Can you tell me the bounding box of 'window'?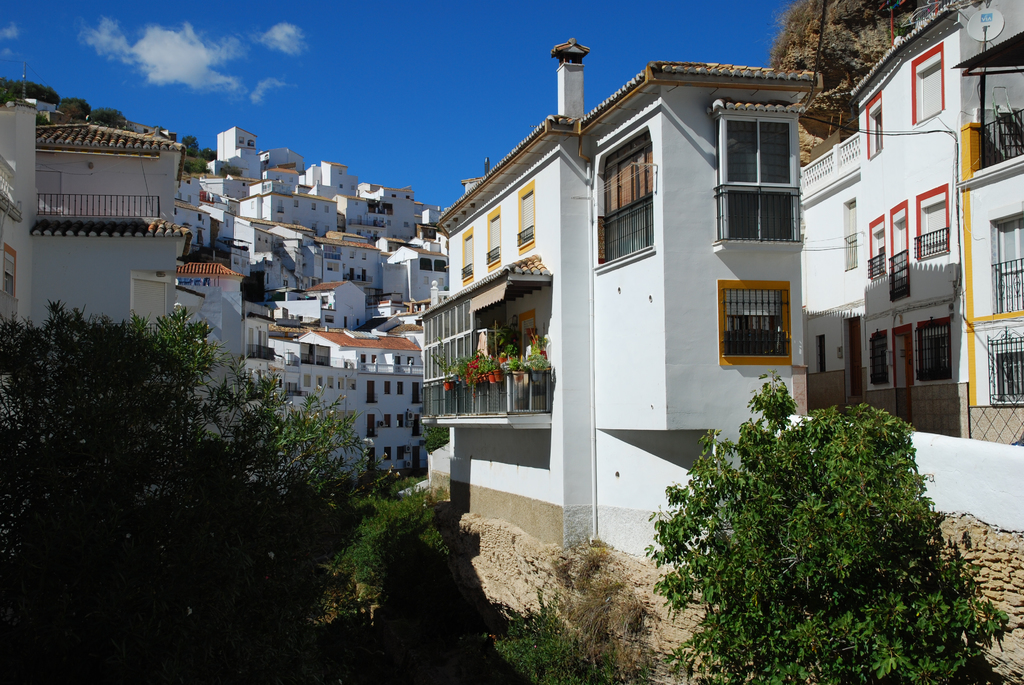
detection(521, 189, 535, 246).
